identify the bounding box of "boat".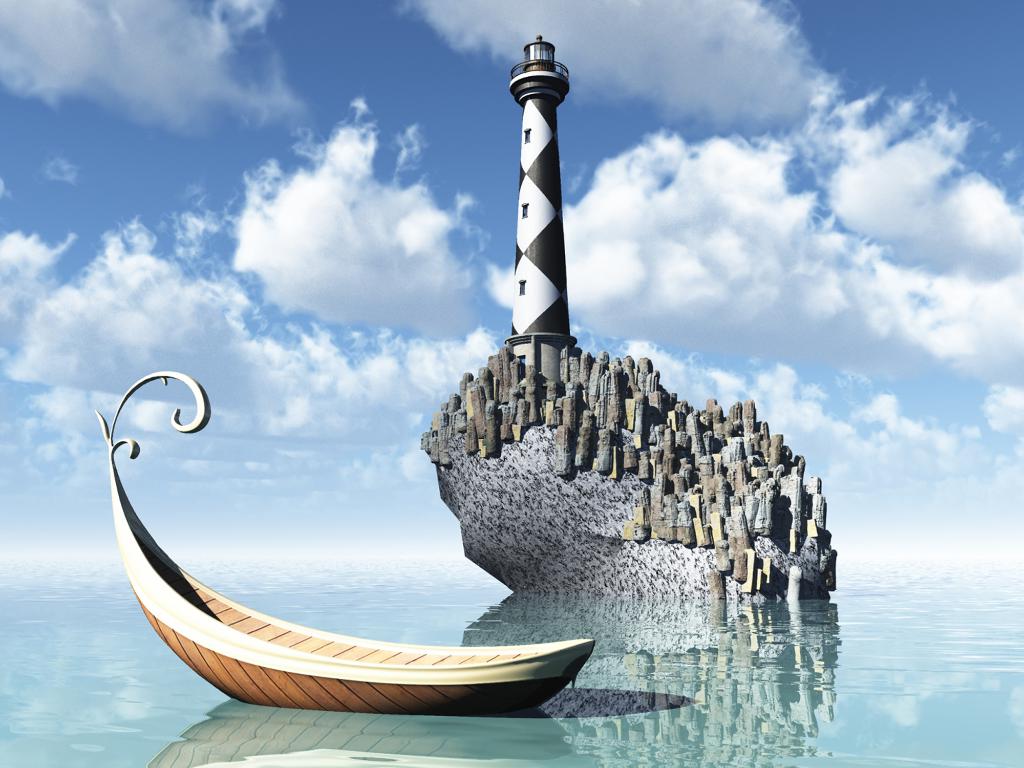
113:355:563:731.
